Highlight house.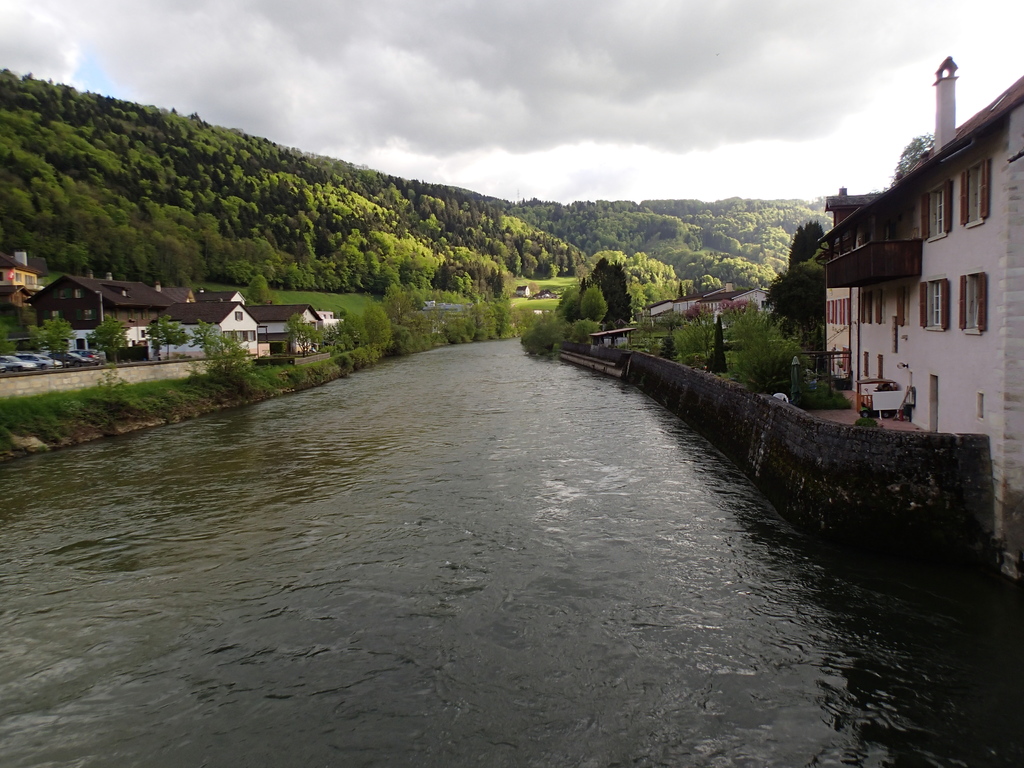
Highlighted region: [x1=166, y1=283, x2=191, y2=303].
